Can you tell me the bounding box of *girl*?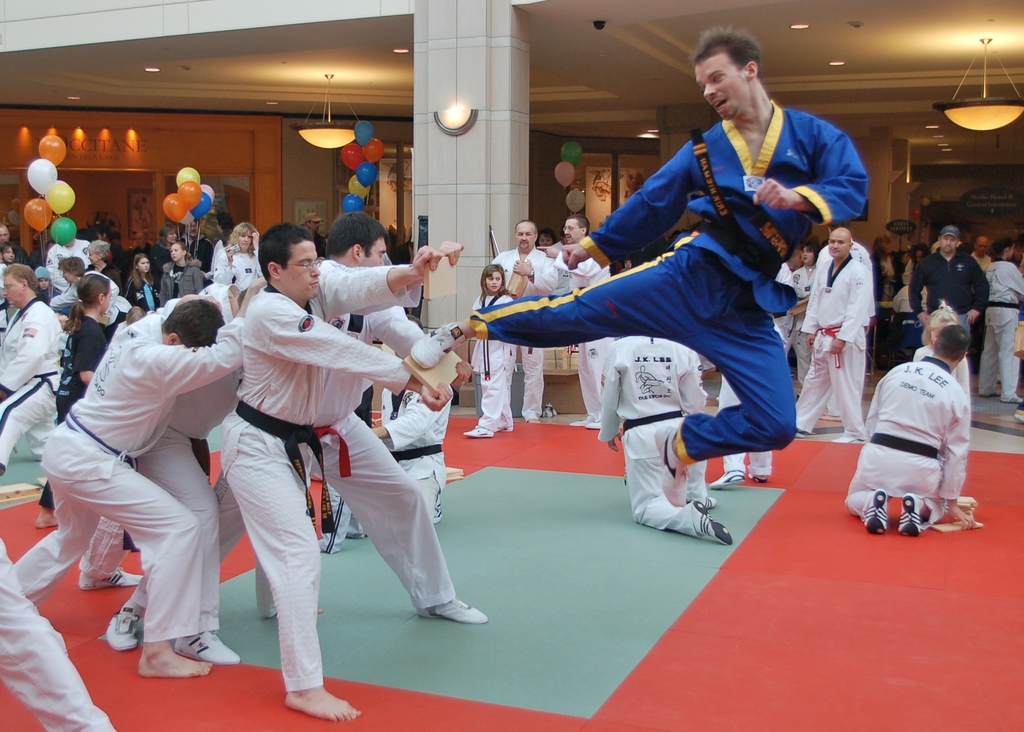
(463, 263, 516, 437).
